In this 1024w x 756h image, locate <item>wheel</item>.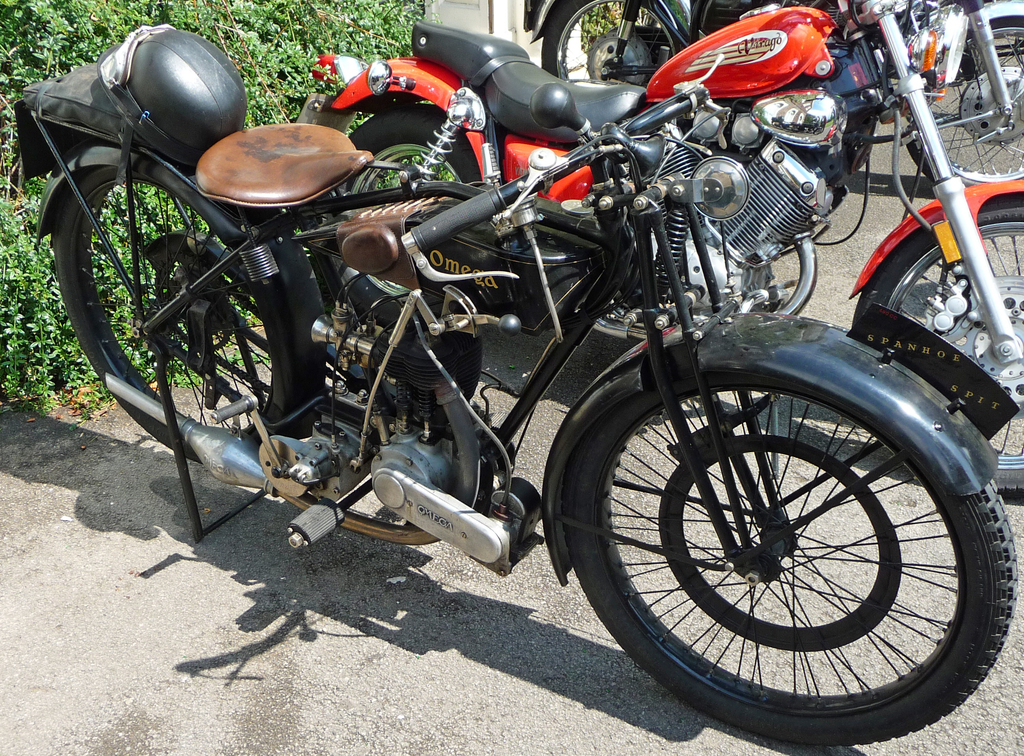
Bounding box: BBox(851, 195, 1023, 493).
